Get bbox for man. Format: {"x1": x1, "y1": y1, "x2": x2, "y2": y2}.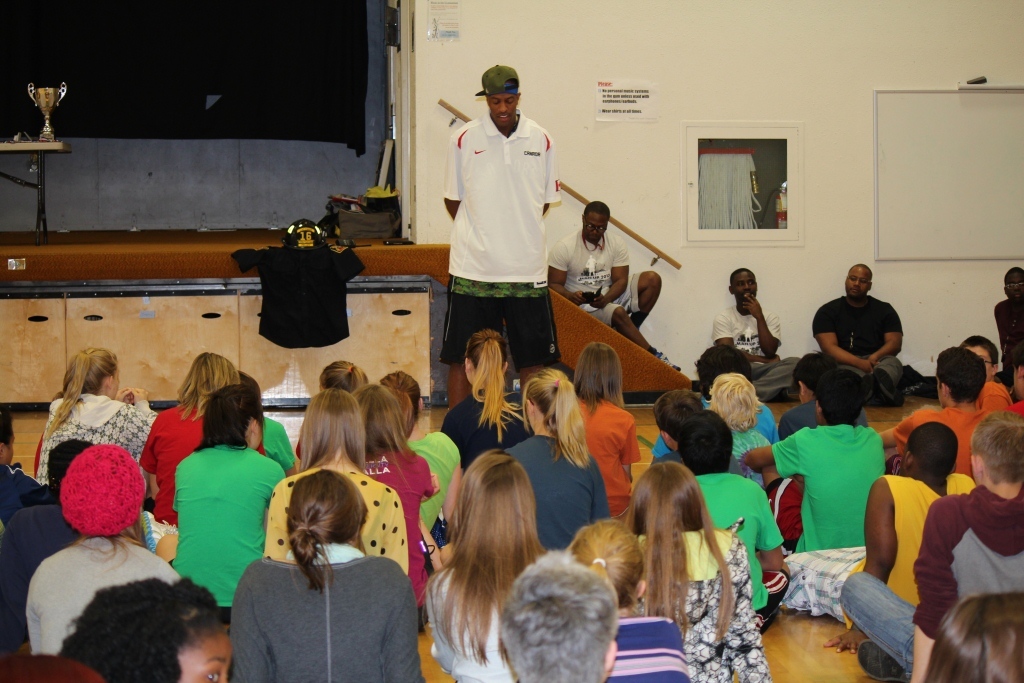
{"x1": 716, "y1": 272, "x2": 796, "y2": 394}.
